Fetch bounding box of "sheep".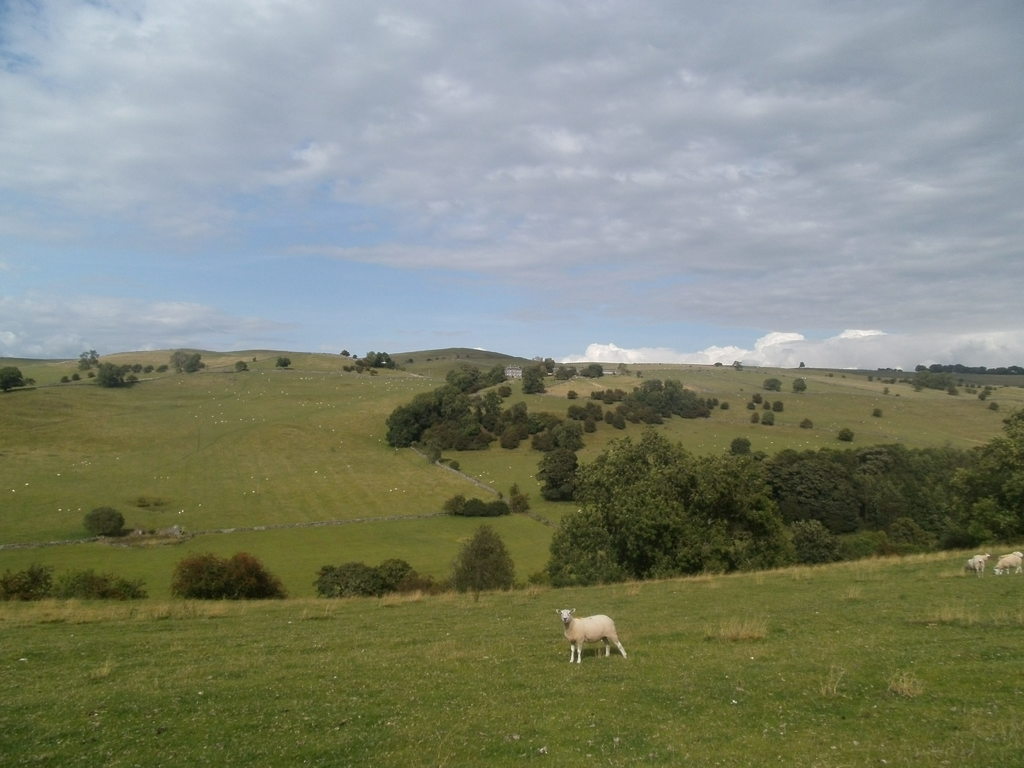
Bbox: (x1=554, y1=607, x2=625, y2=671).
